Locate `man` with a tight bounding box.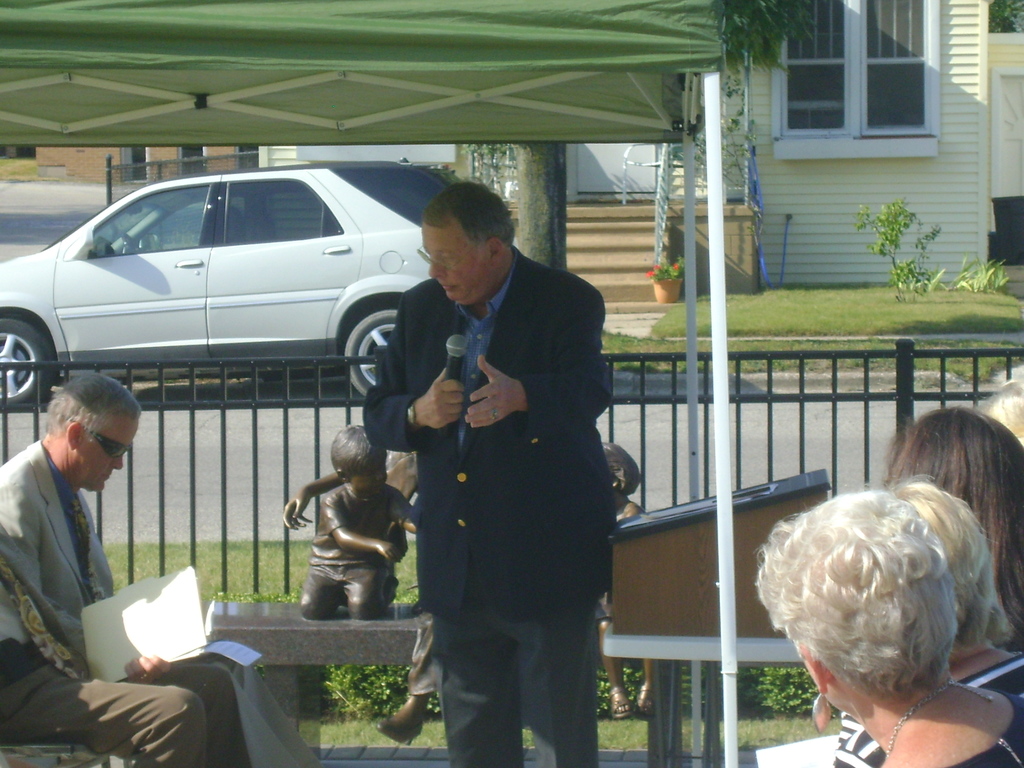
(365,164,637,755).
